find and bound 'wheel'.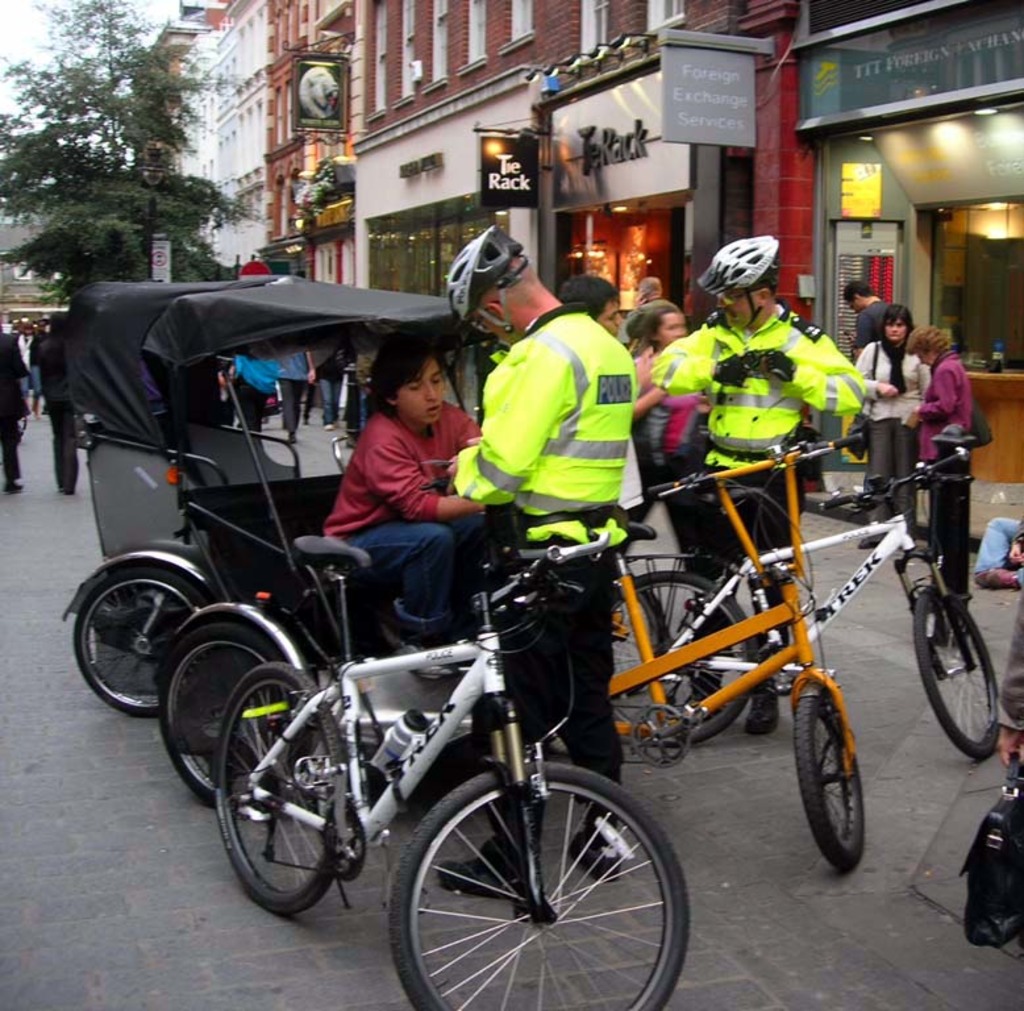
Bound: 383:762:691:1010.
